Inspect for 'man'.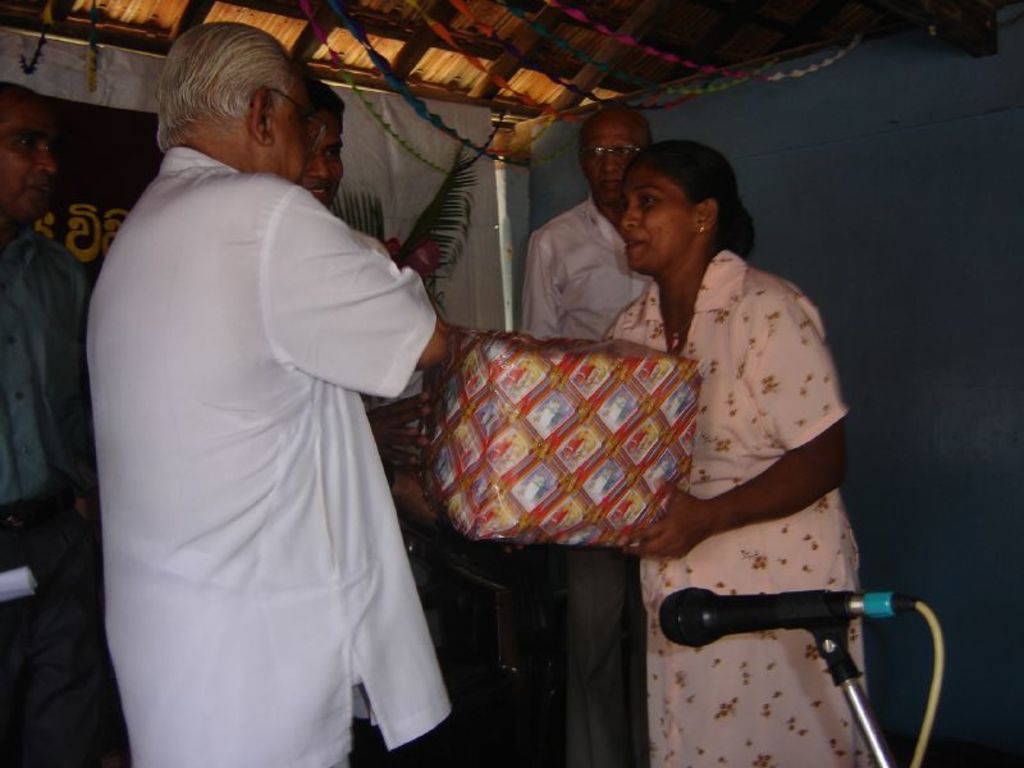
Inspection: region(79, 40, 532, 756).
